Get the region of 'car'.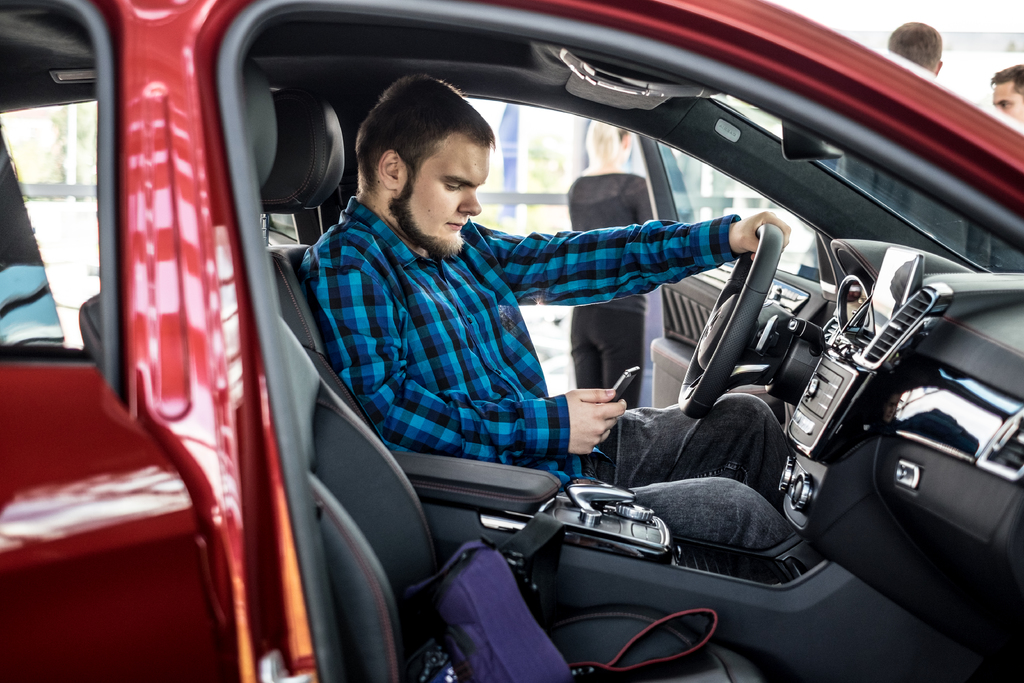
[left=0, top=1, right=1022, bottom=682].
